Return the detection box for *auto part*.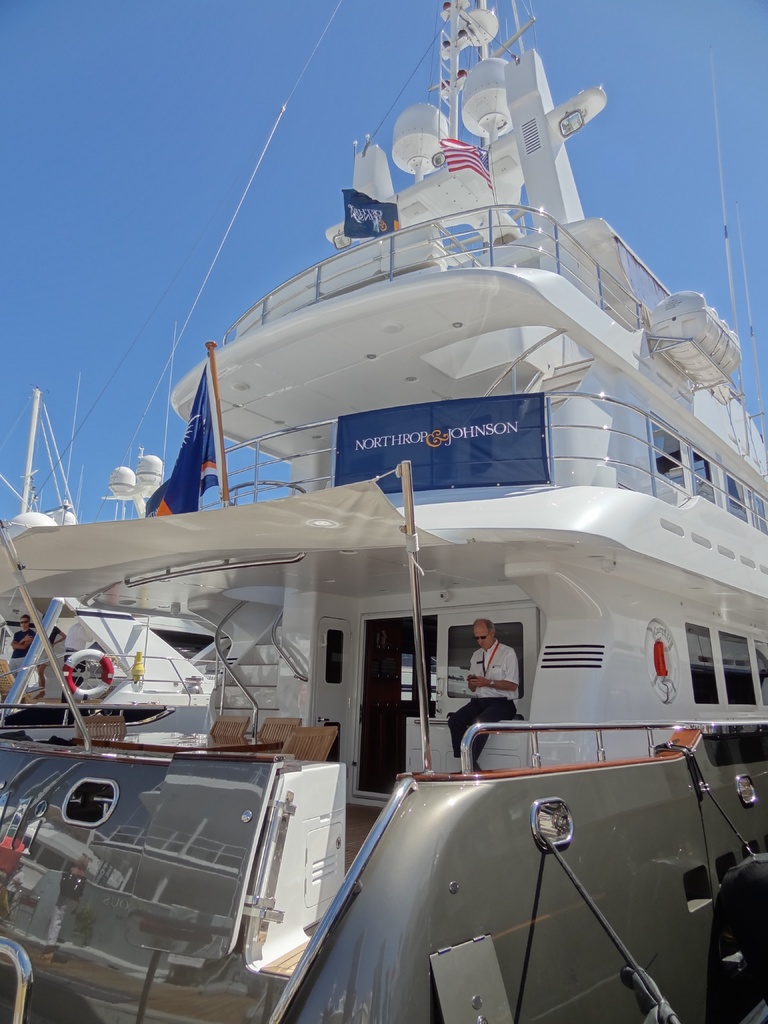
{"x1": 525, "y1": 790, "x2": 577, "y2": 858}.
